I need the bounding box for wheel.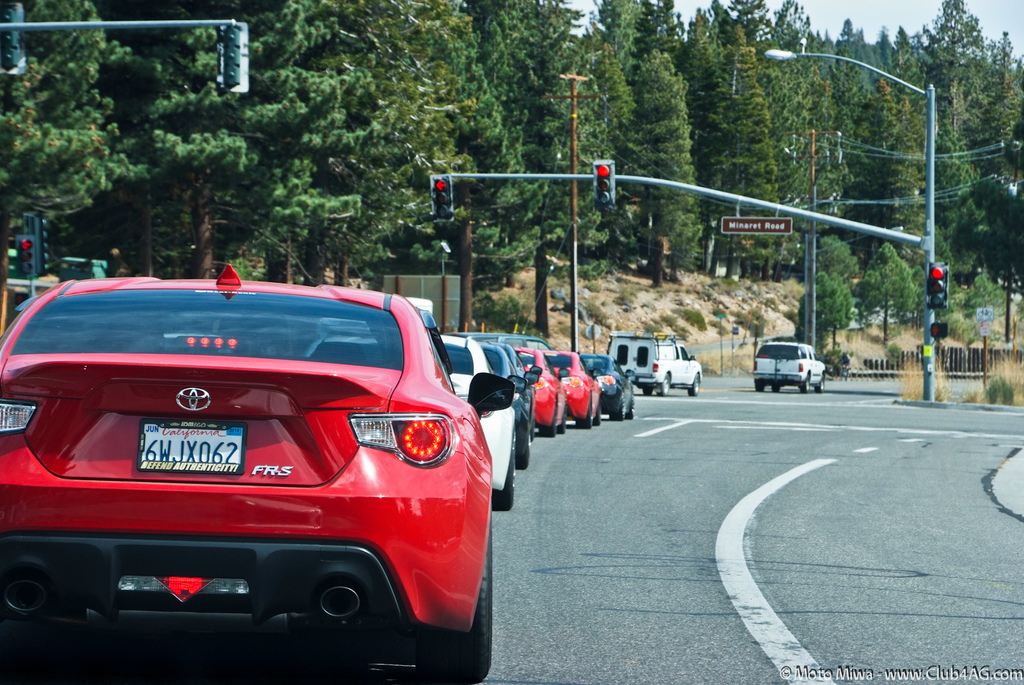
Here it is: 800 380 811 393.
